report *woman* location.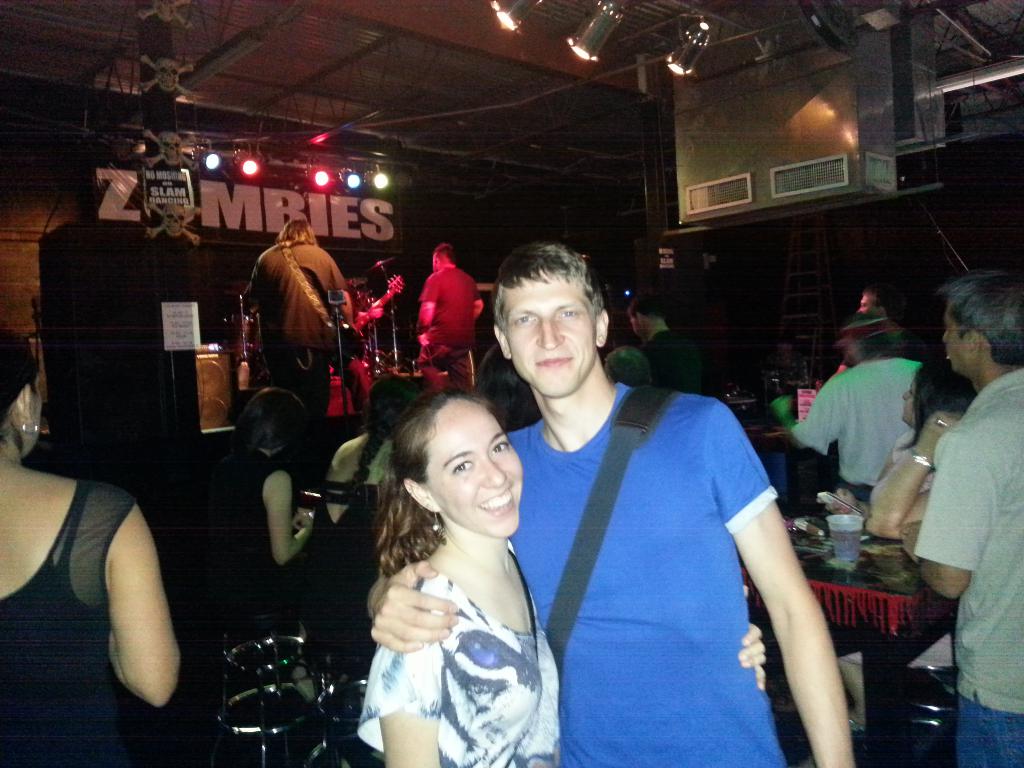
Report: bbox=(825, 361, 980, 724).
